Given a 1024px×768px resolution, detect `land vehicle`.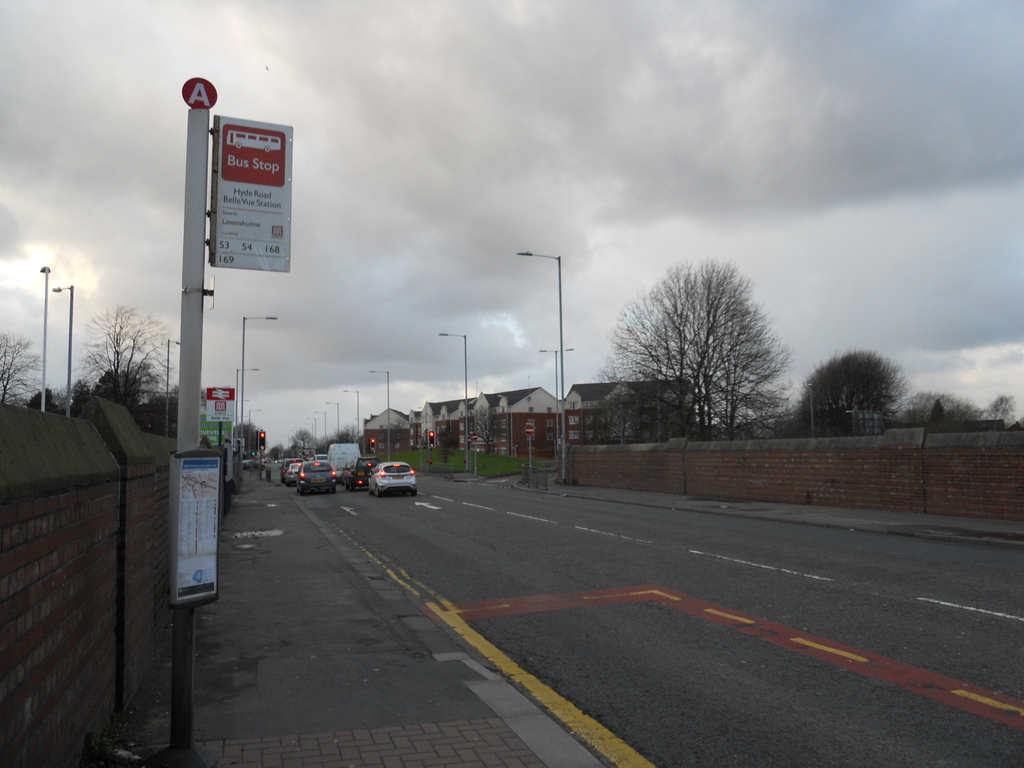
[x1=300, y1=460, x2=336, y2=496].
